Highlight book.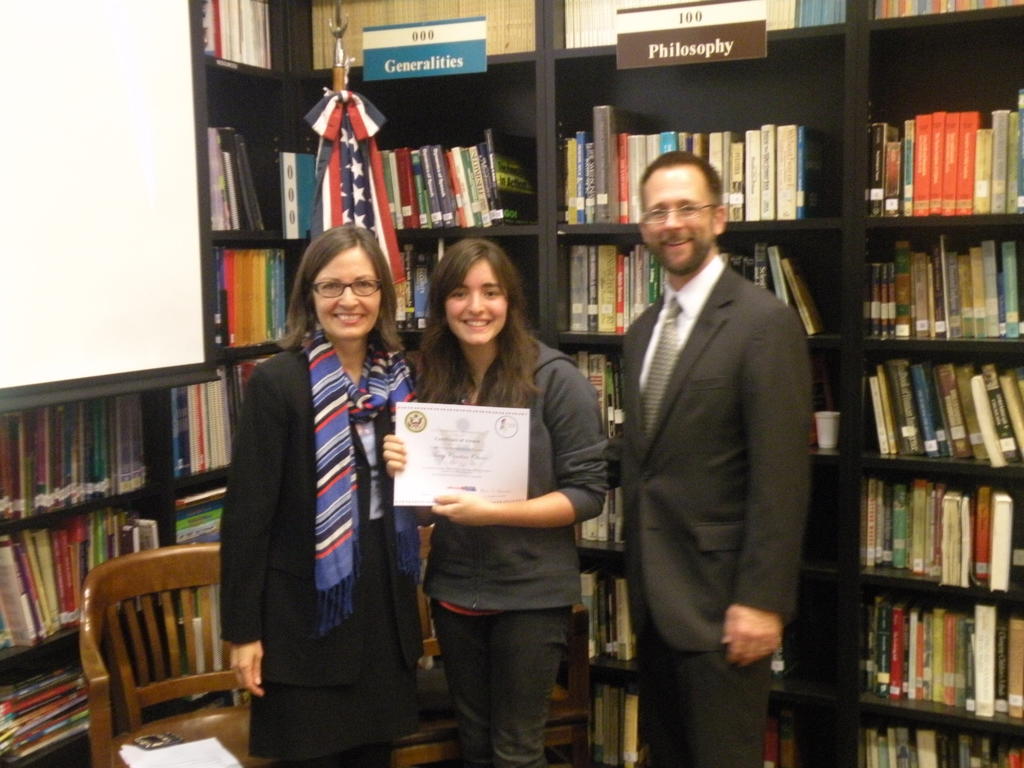
Highlighted region: pyautogui.locateOnScreen(469, 145, 492, 225).
